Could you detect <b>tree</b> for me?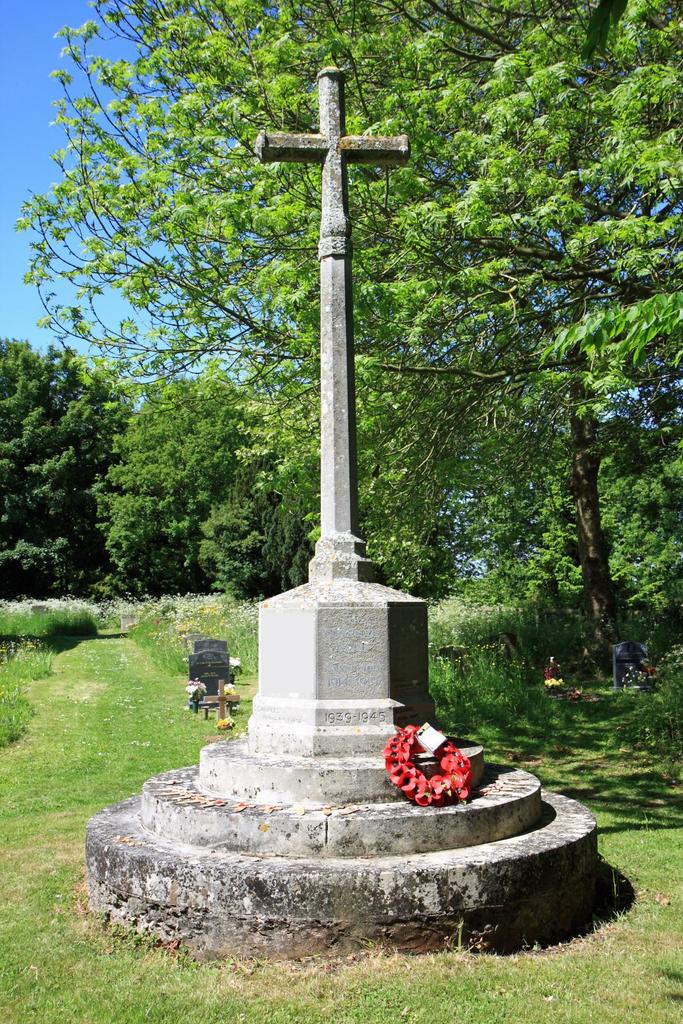
Detection result: 0/332/74/582.
